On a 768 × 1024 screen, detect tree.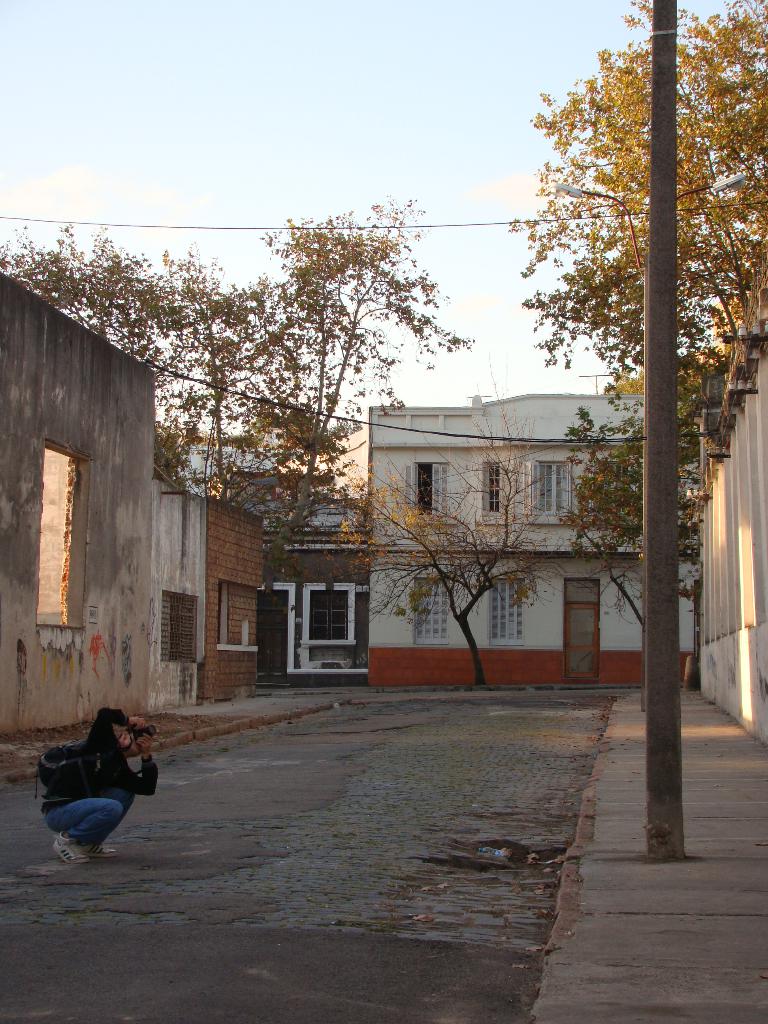
[left=512, top=0, right=767, bottom=420].
